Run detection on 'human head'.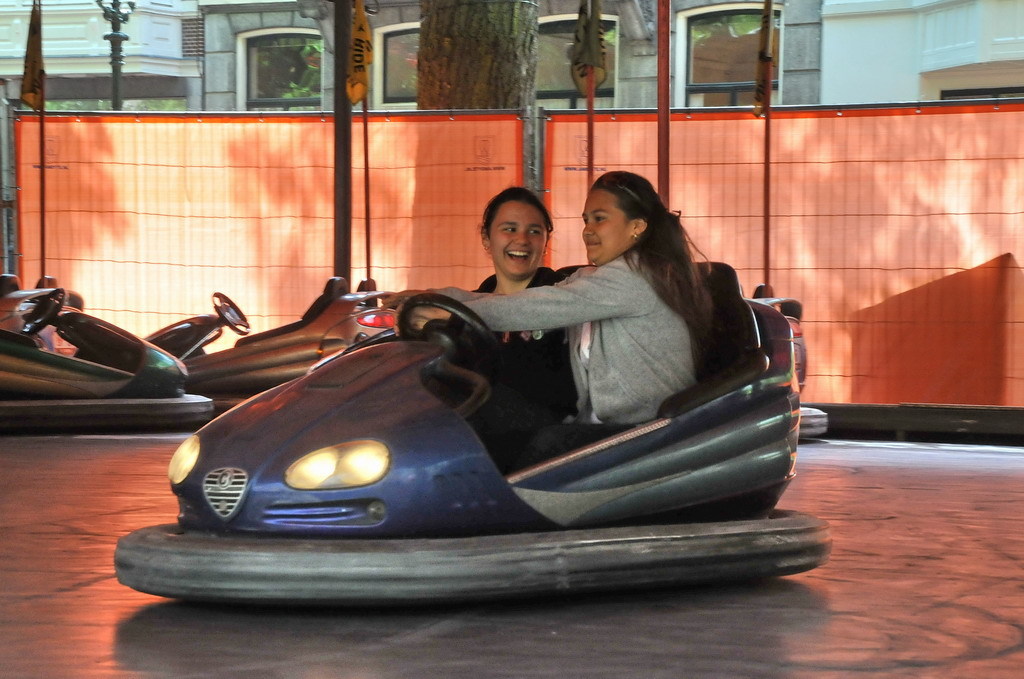
Result: box(581, 168, 668, 268).
